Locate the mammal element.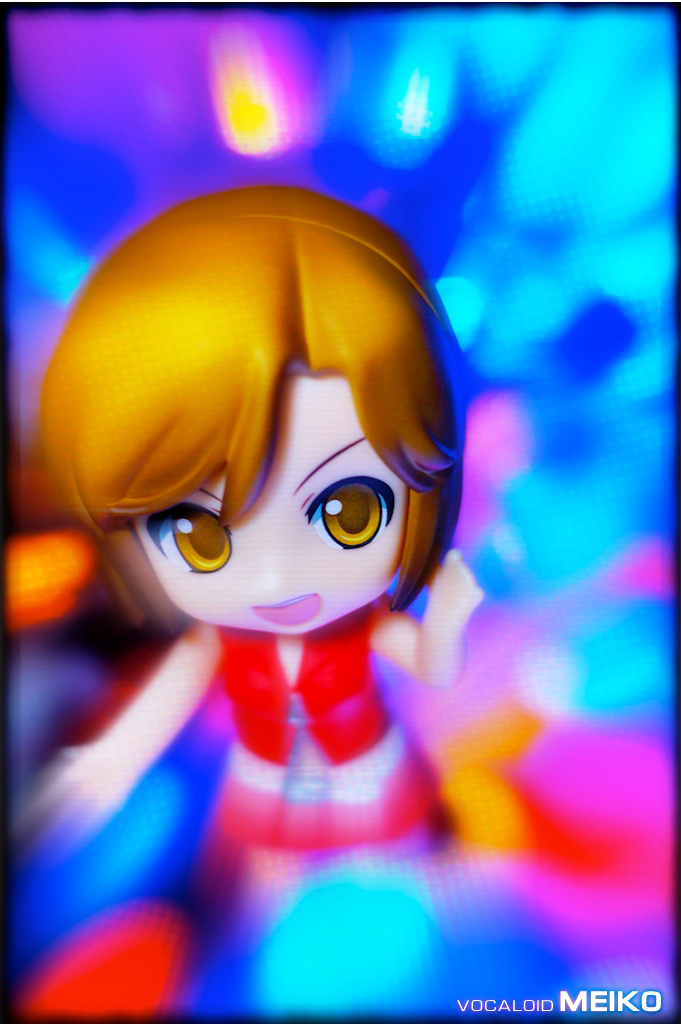
Element bbox: select_region(11, 137, 549, 925).
